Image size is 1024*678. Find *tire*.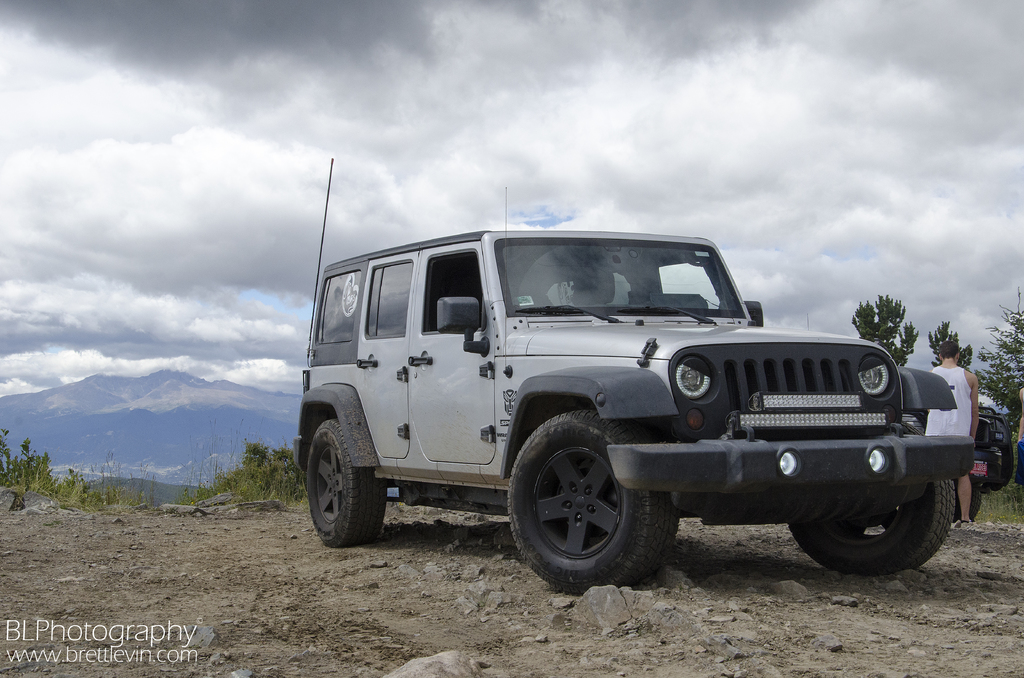
left=504, top=408, right=680, bottom=598.
